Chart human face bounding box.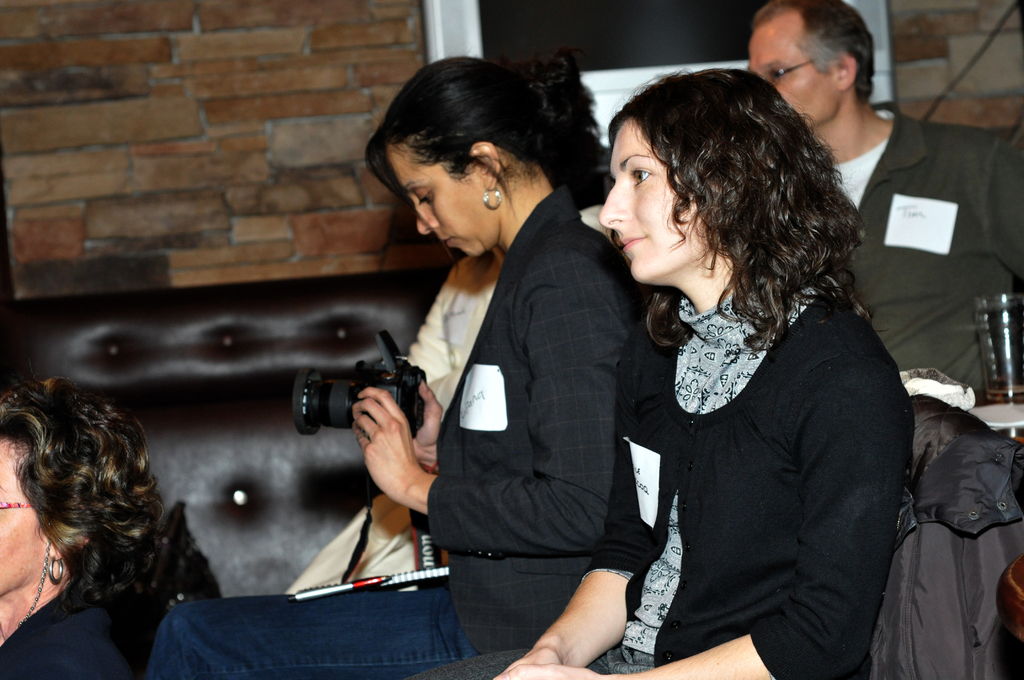
Charted: select_region(381, 139, 495, 263).
